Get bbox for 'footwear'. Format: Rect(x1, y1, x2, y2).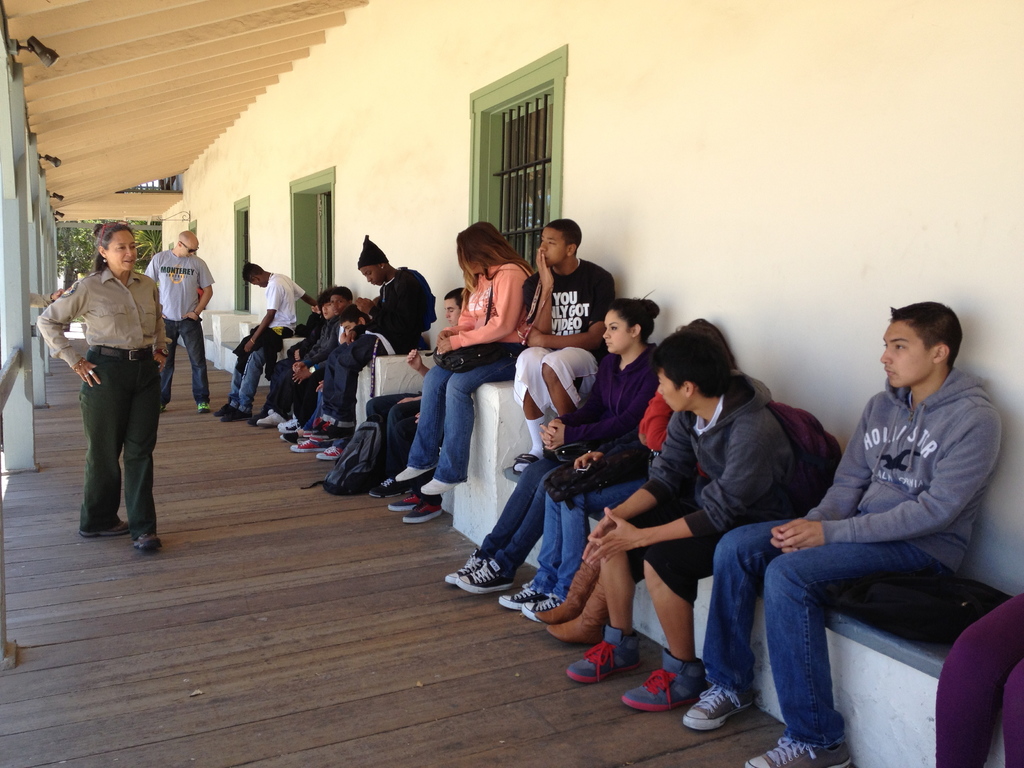
Rect(259, 412, 279, 429).
